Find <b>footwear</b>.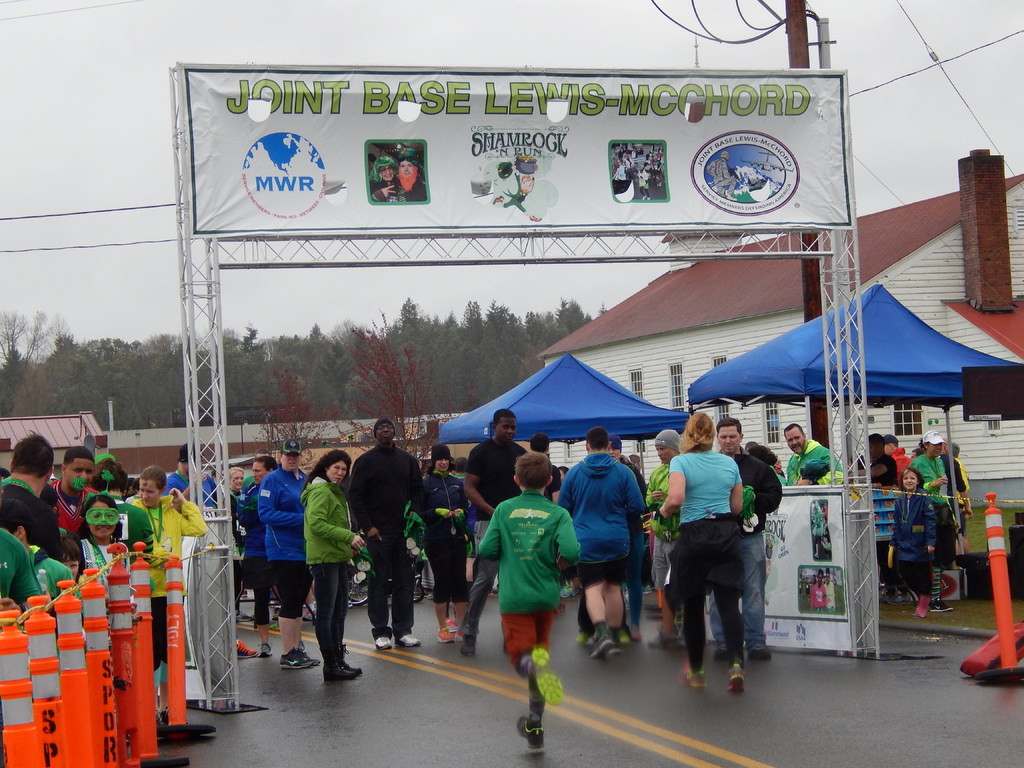
[237, 612, 252, 620].
